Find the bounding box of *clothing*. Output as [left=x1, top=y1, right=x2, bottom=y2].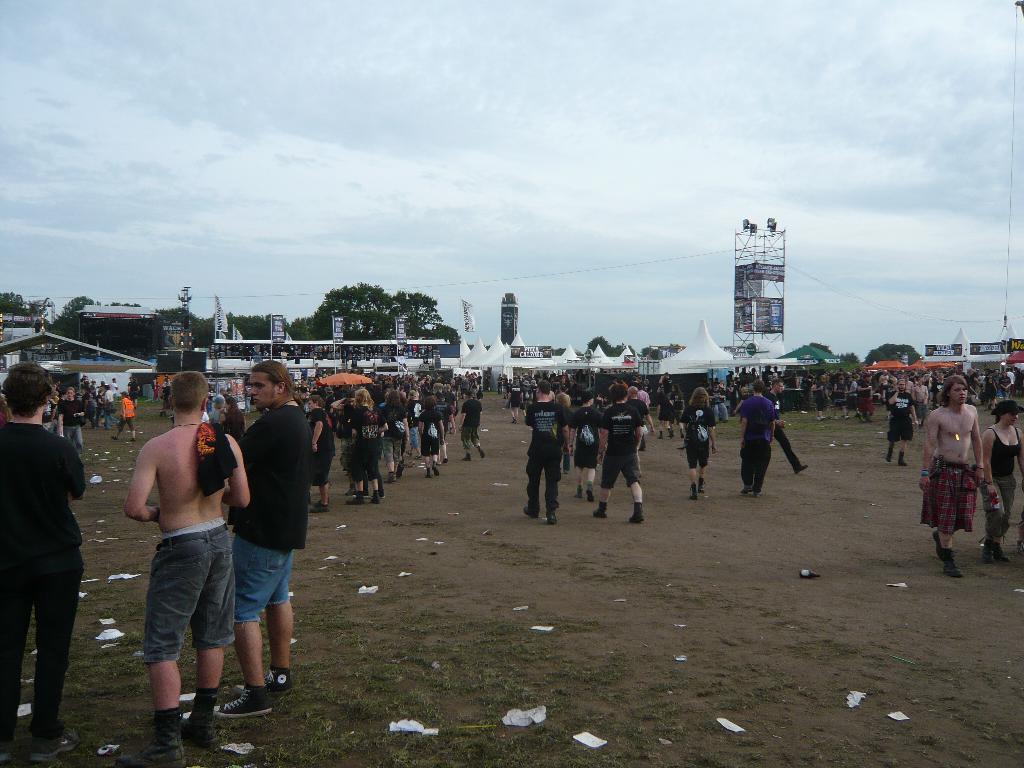
[left=627, top=380, right=641, bottom=390].
